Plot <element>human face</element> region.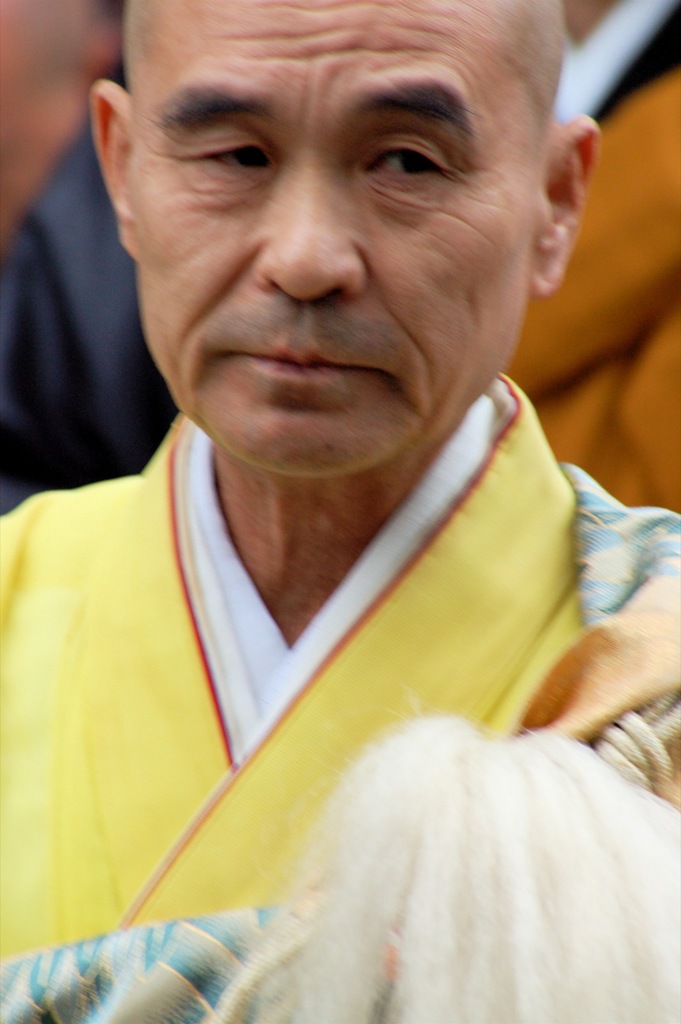
Plotted at 123:0:543:479.
